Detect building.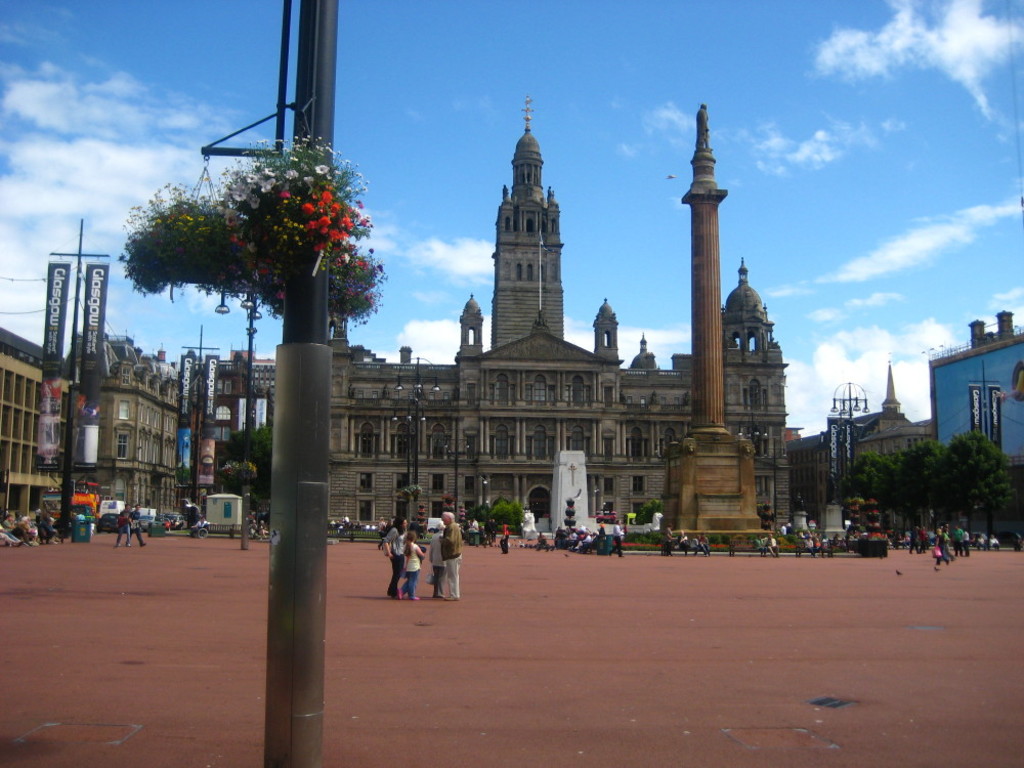
Detected at bbox=[57, 333, 183, 512].
